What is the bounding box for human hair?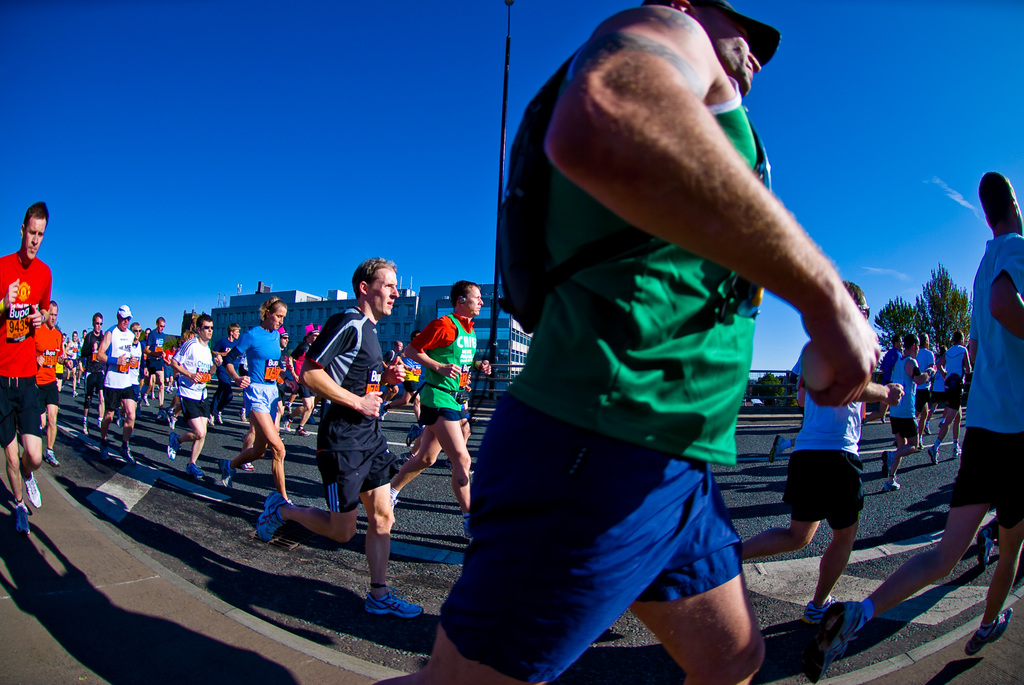
(left=842, top=279, right=866, bottom=309).
